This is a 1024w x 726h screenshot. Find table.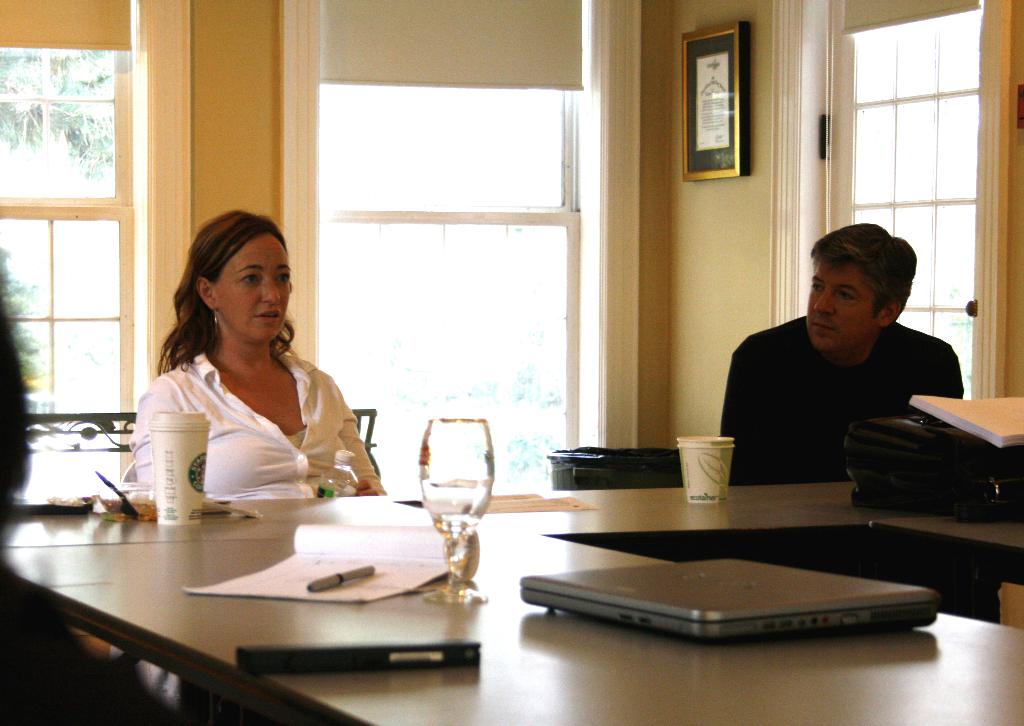
Bounding box: detection(0, 480, 1023, 725).
